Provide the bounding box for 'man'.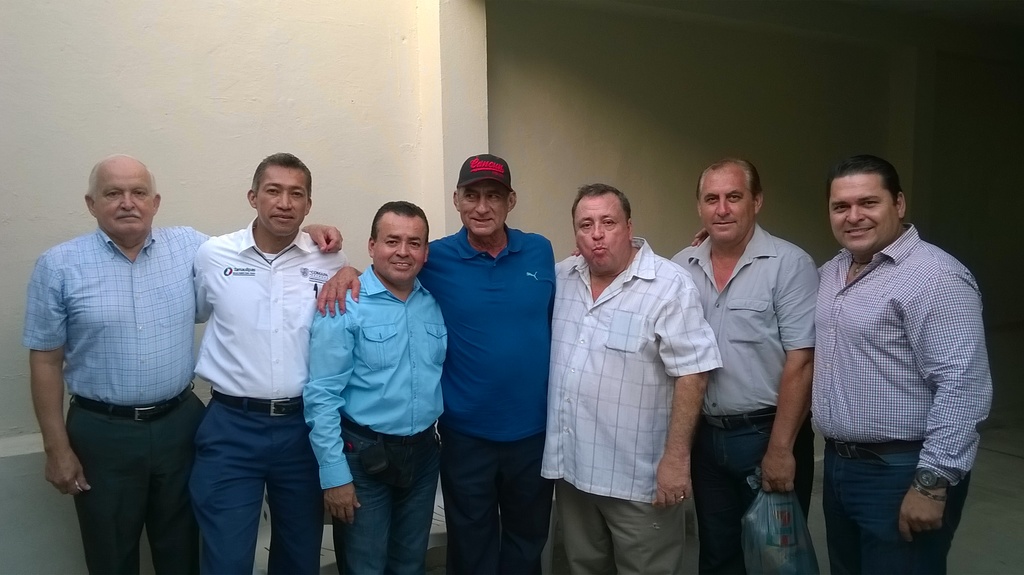
[left=690, top=153, right=995, bottom=574].
